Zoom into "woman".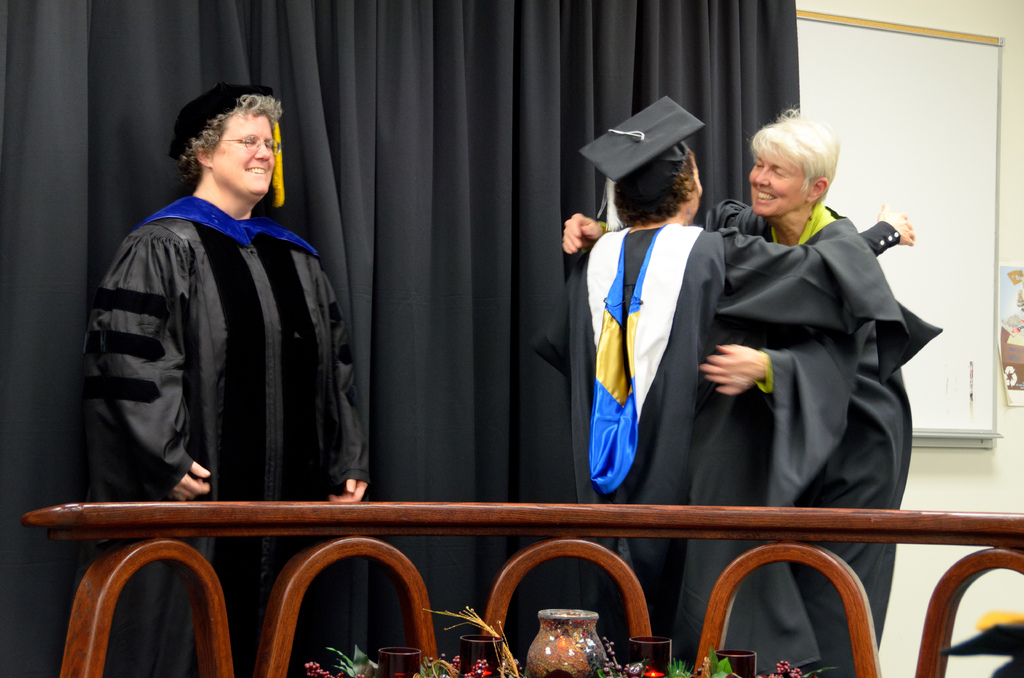
Zoom target: 80 83 355 569.
